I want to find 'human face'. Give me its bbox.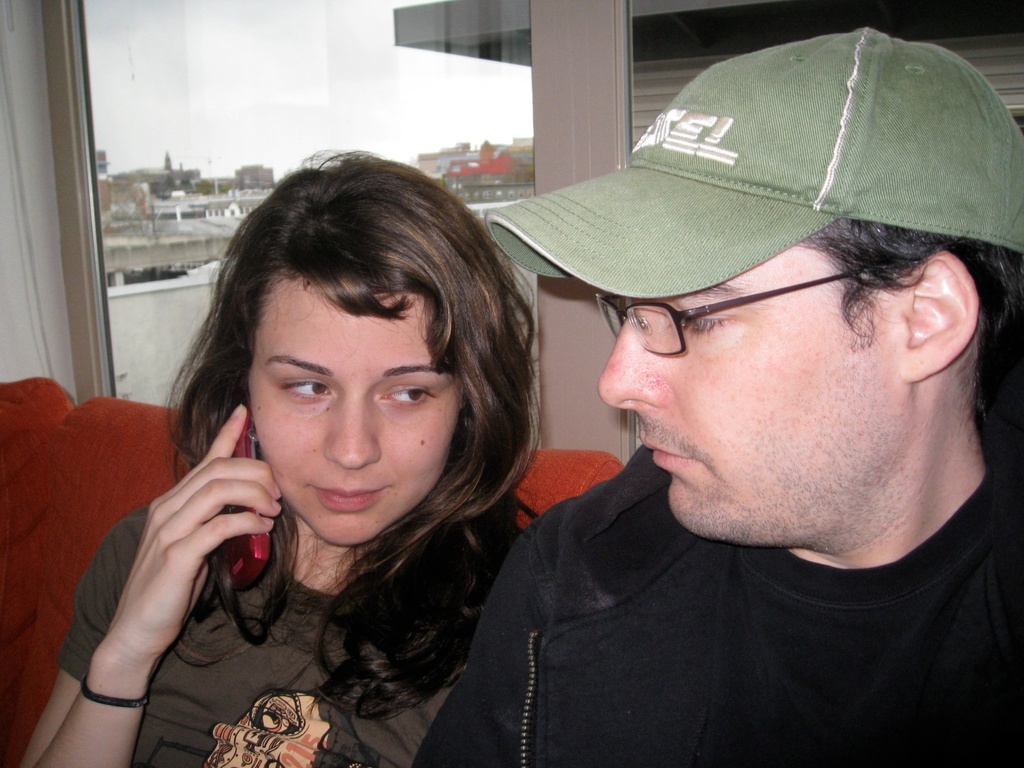
rect(248, 270, 460, 544).
